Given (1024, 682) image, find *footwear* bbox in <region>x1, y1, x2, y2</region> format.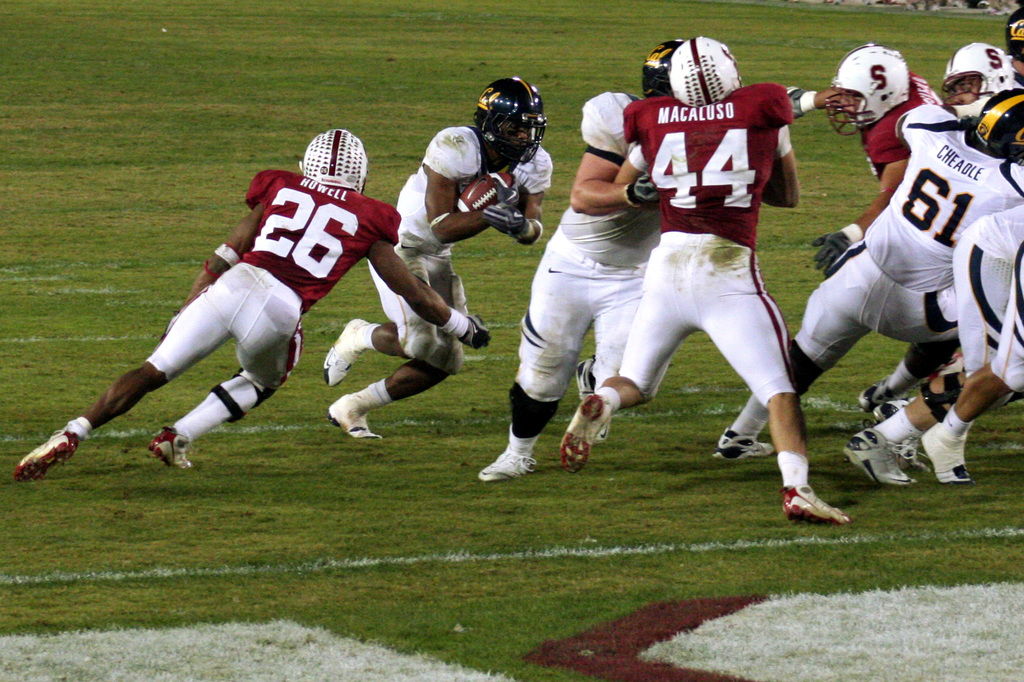
<region>559, 397, 607, 474</region>.
